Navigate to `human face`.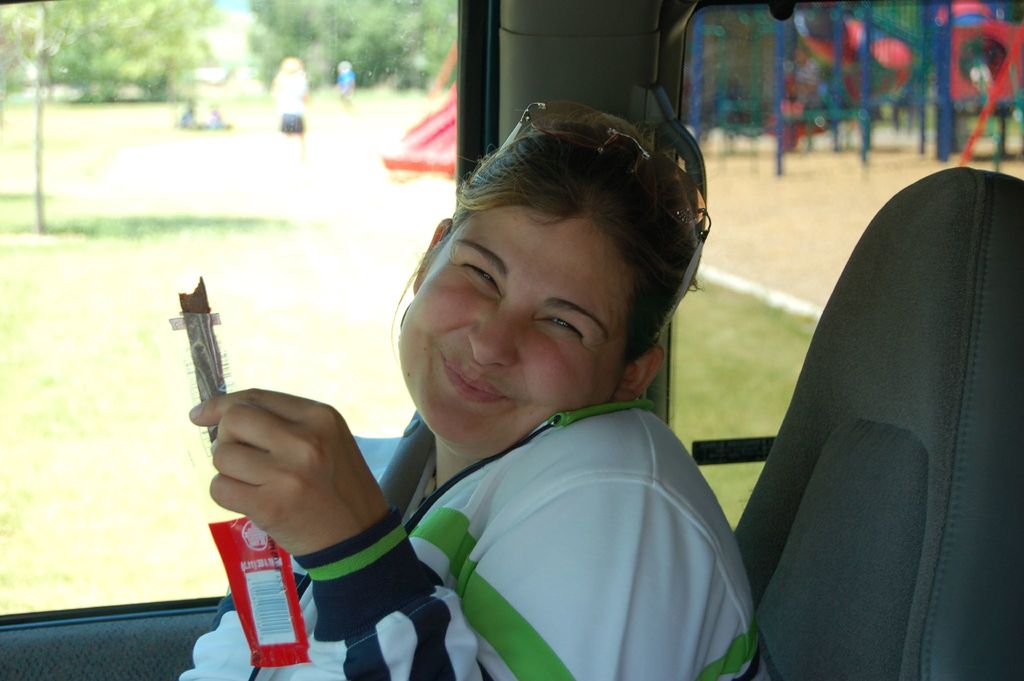
Navigation target: {"x1": 392, "y1": 183, "x2": 641, "y2": 461}.
